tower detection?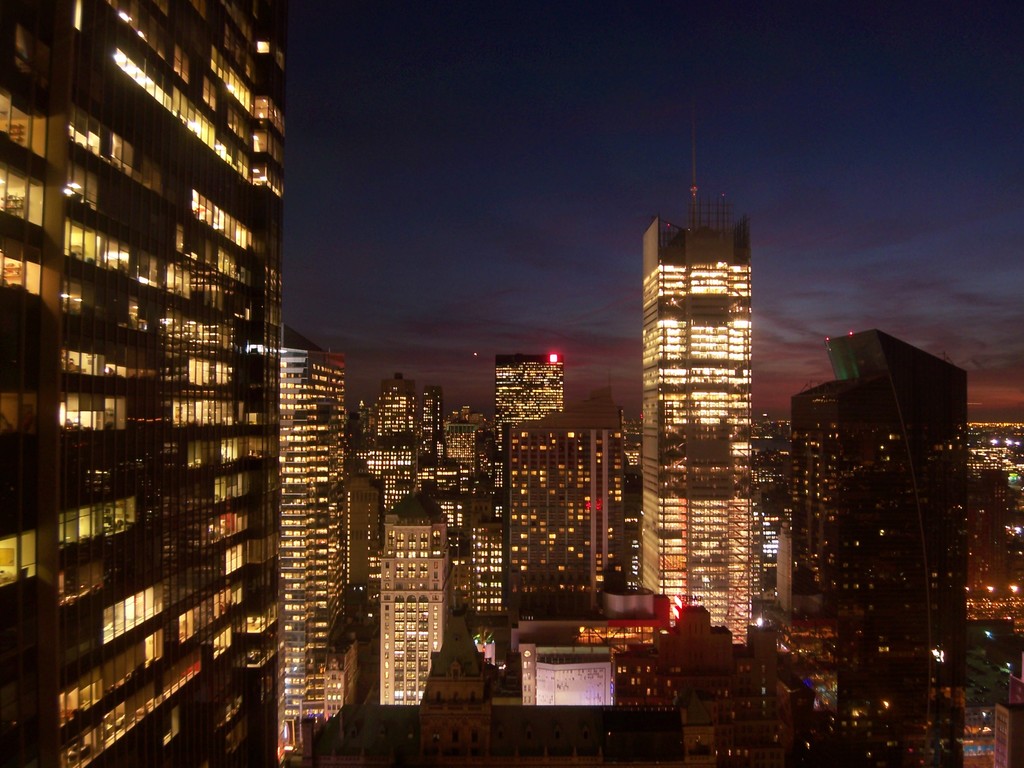
bbox=(492, 353, 561, 525)
